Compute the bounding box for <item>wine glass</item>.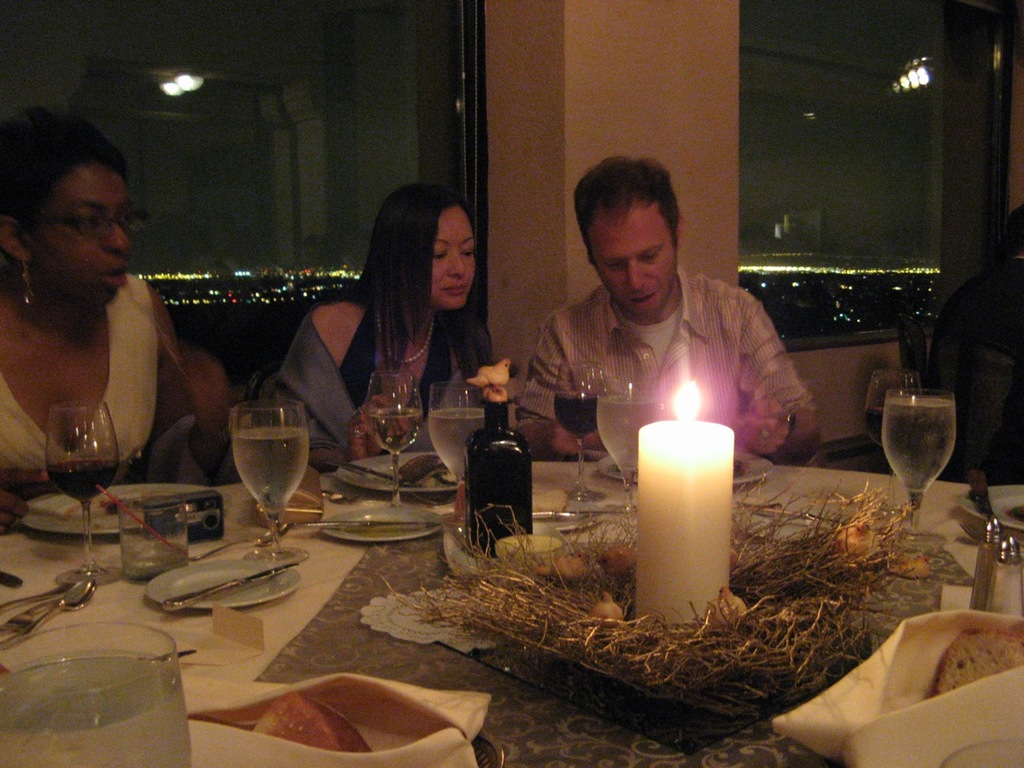
<region>361, 366, 423, 498</region>.
